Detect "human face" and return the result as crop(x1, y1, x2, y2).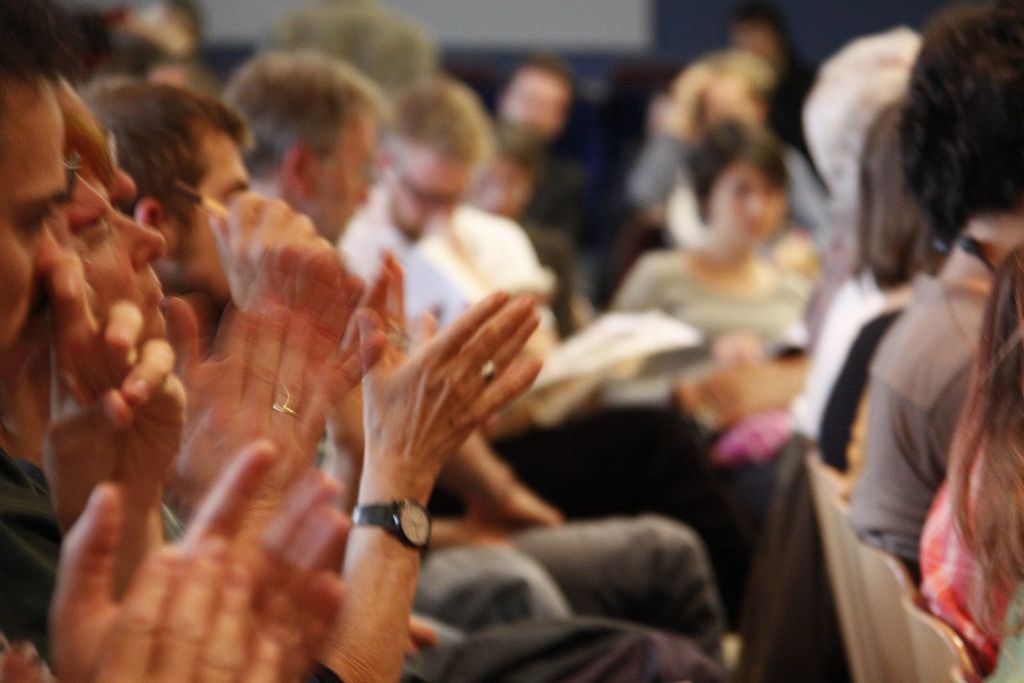
crop(712, 166, 785, 246).
